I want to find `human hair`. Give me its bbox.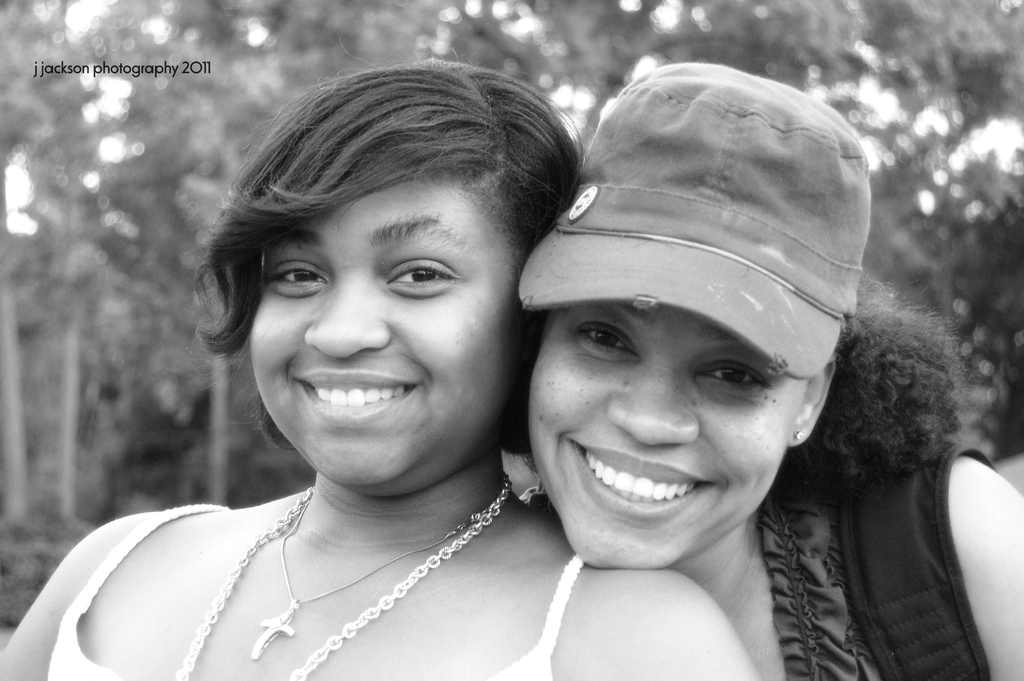
178, 58, 580, 479.
